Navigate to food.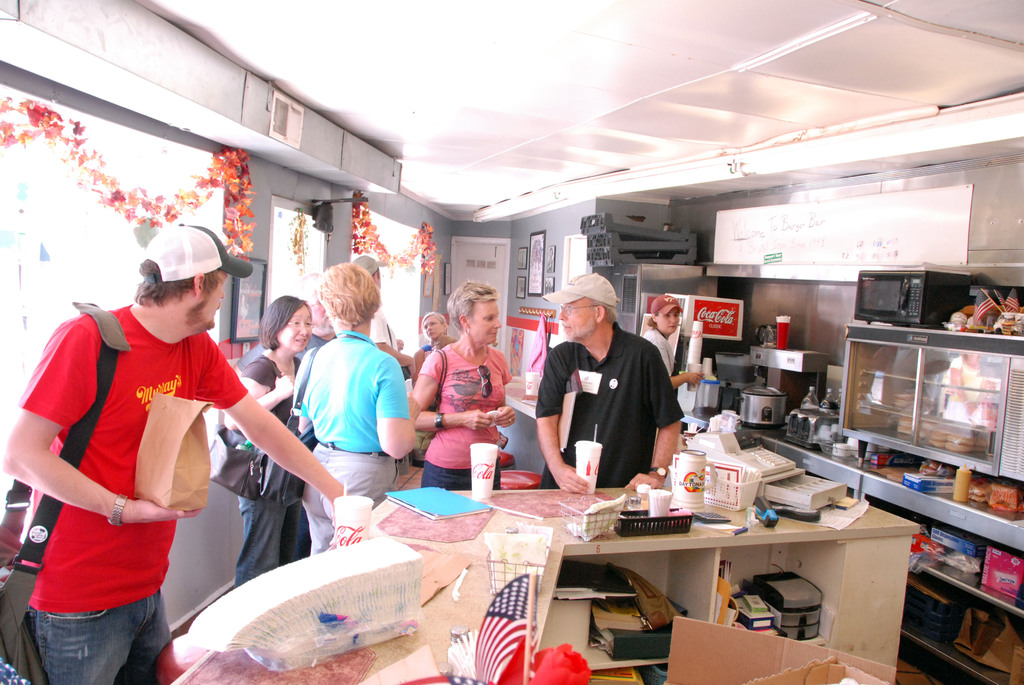
Navigation target: 917/464/953/475.
